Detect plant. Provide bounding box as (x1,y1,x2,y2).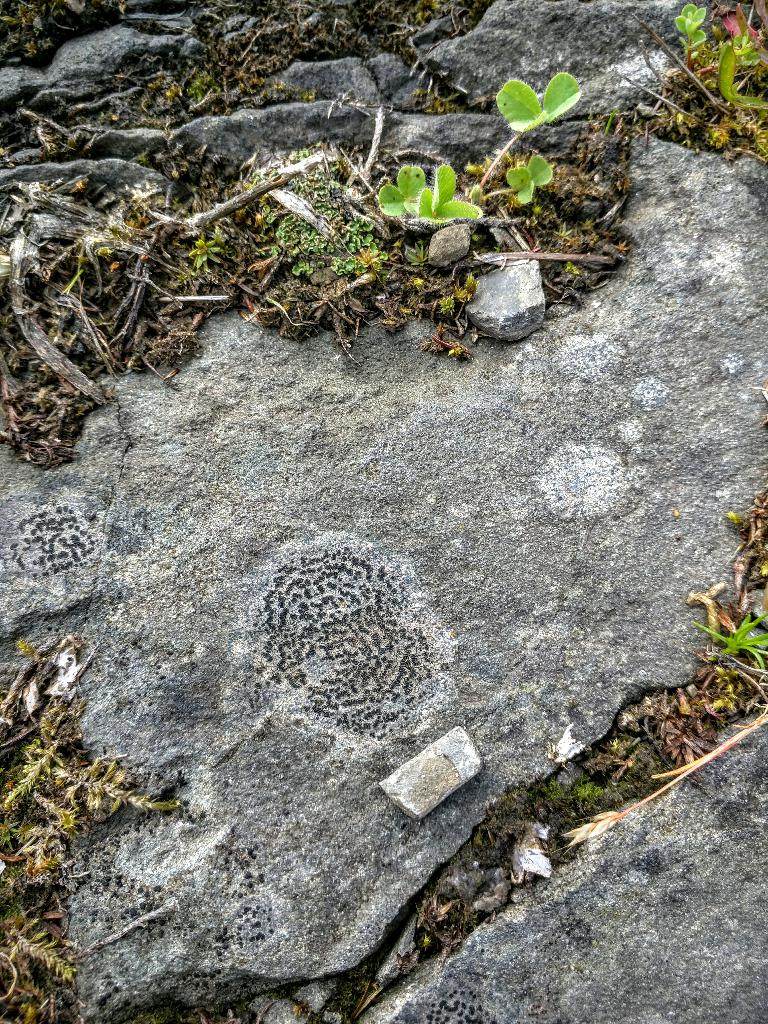
(356,69,576,239).
